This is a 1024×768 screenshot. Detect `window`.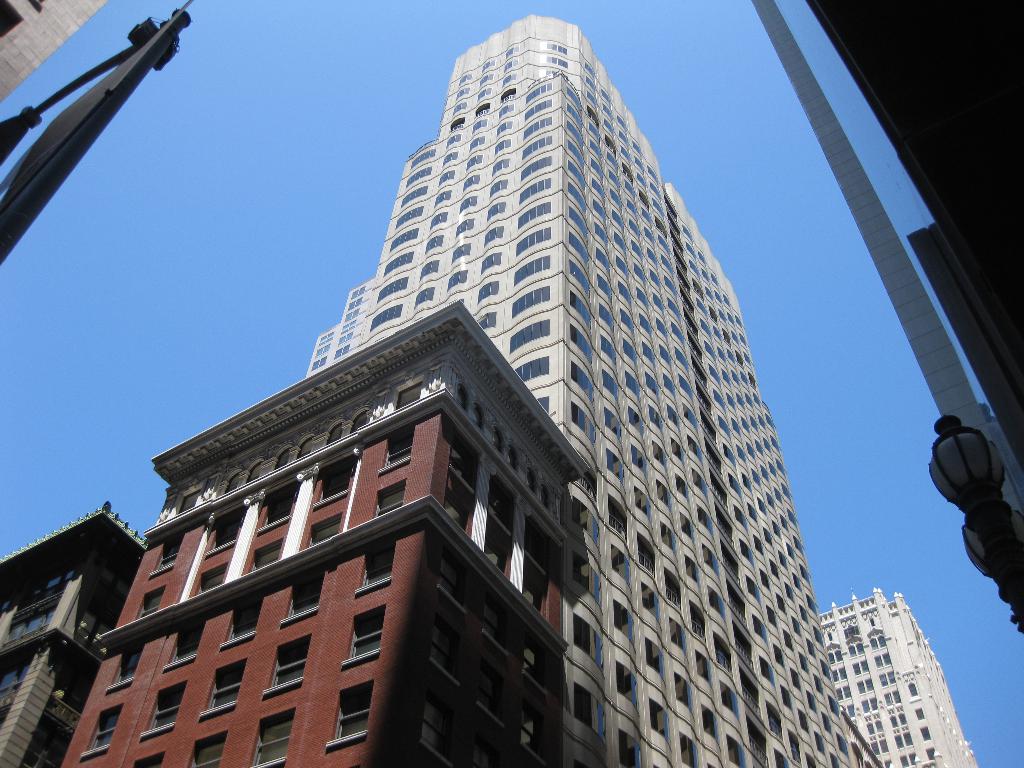
[x1=744, y1=575, x2=758, y2=602].
